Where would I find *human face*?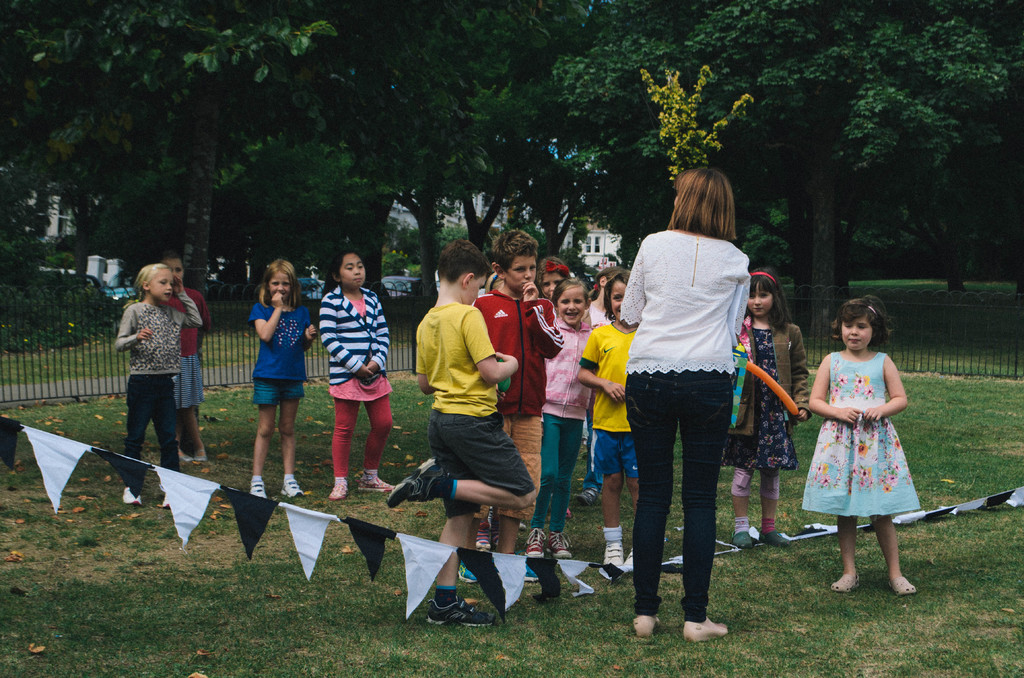
At [842, 316, 872, 350].
